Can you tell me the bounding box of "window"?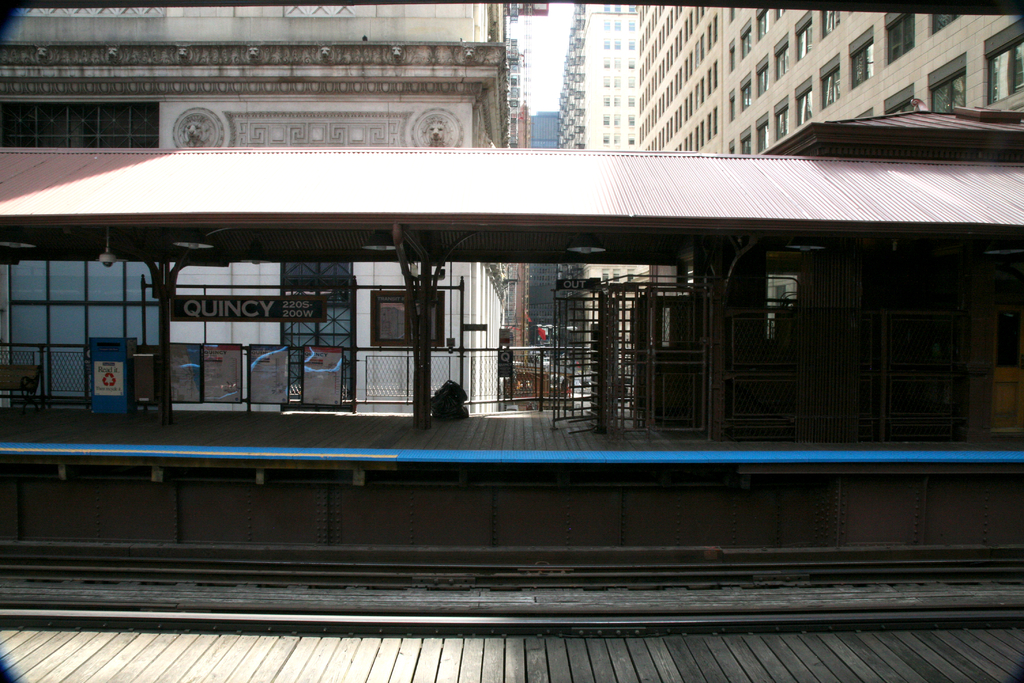
824 8 844 36.
